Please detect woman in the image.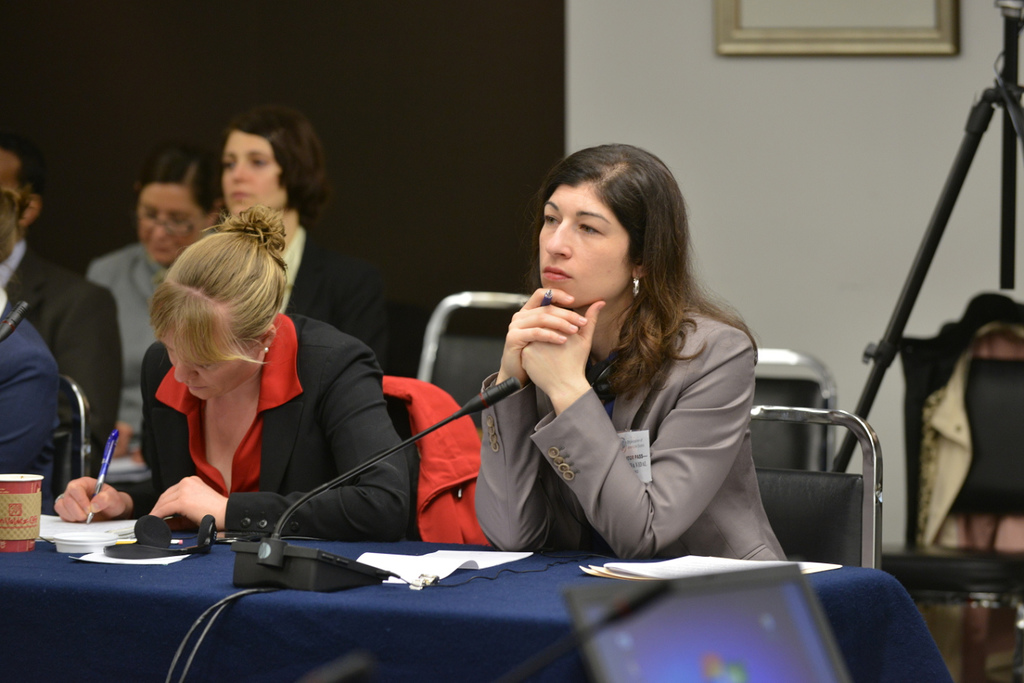
(x1=475, y1=133, x2=779, y2=590).
